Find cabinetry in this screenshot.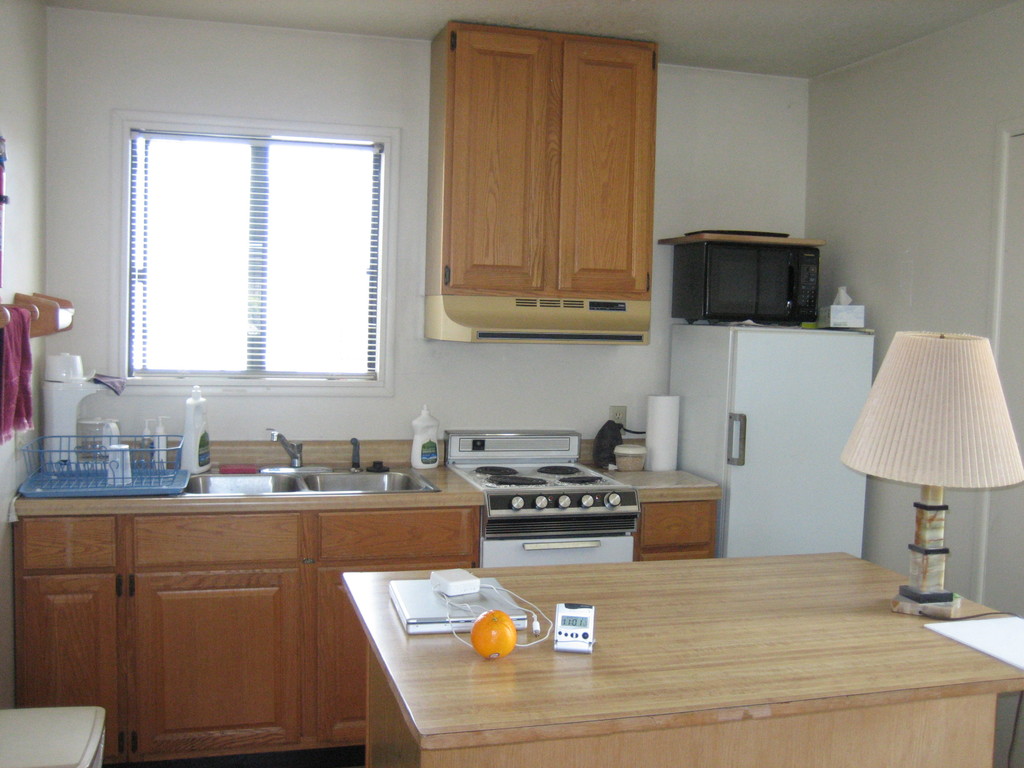
The bounding box for cabinetry is Rect(425, 22, 655, 298).
